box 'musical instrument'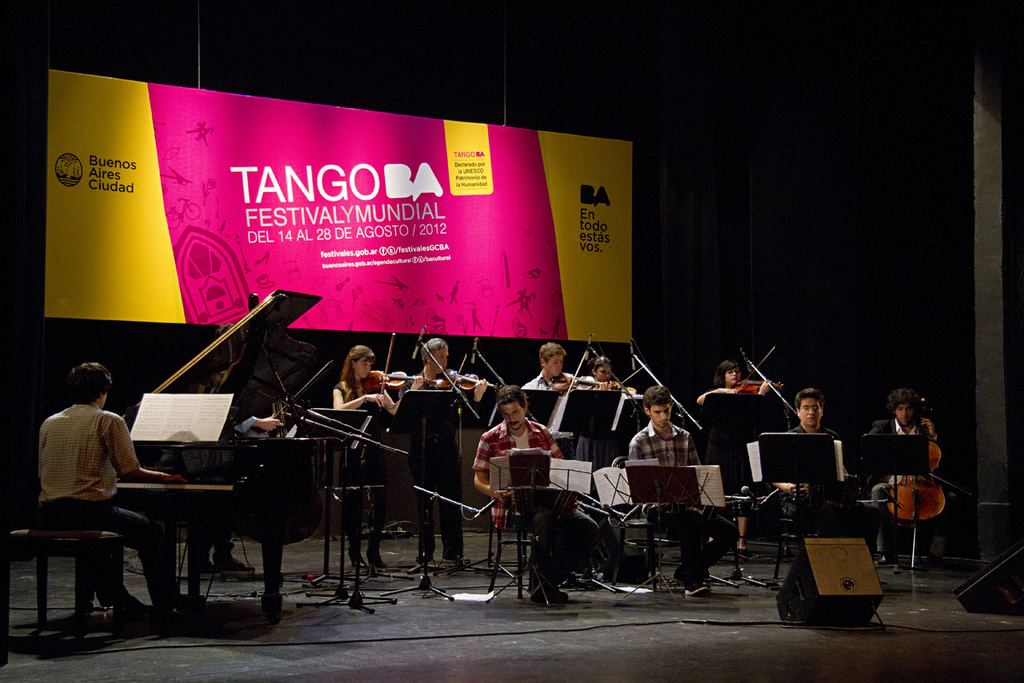
(x1=877, y1=429, x2=957, y2=534)
